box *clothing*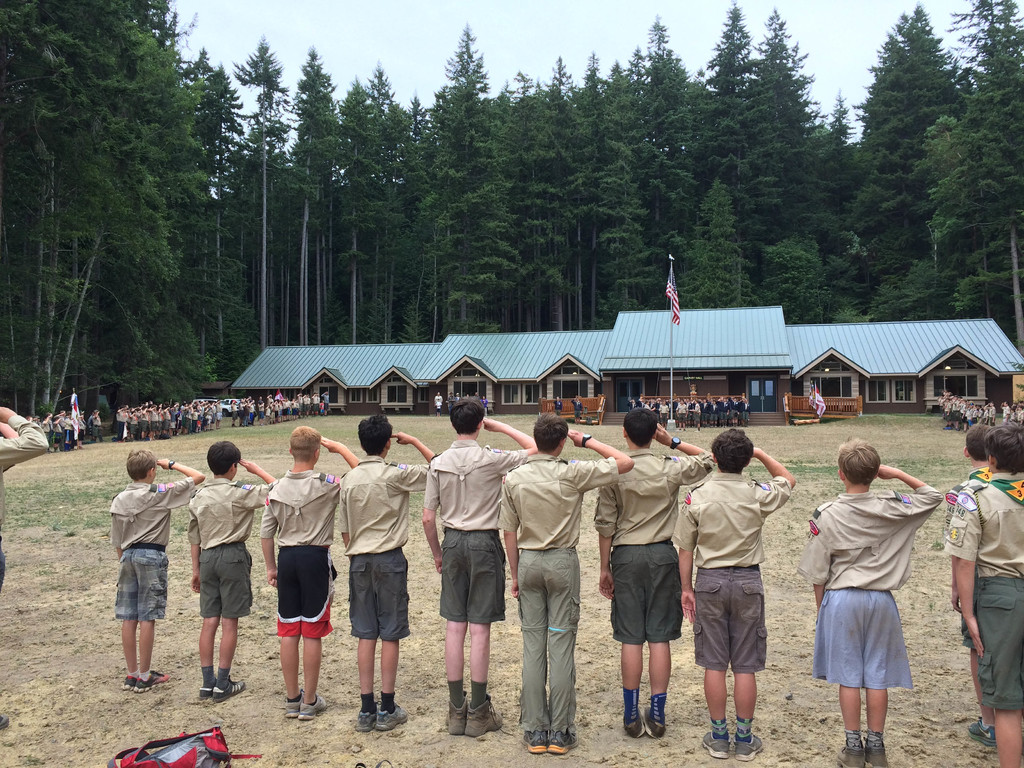
rect(184, 477, 273, 621)
